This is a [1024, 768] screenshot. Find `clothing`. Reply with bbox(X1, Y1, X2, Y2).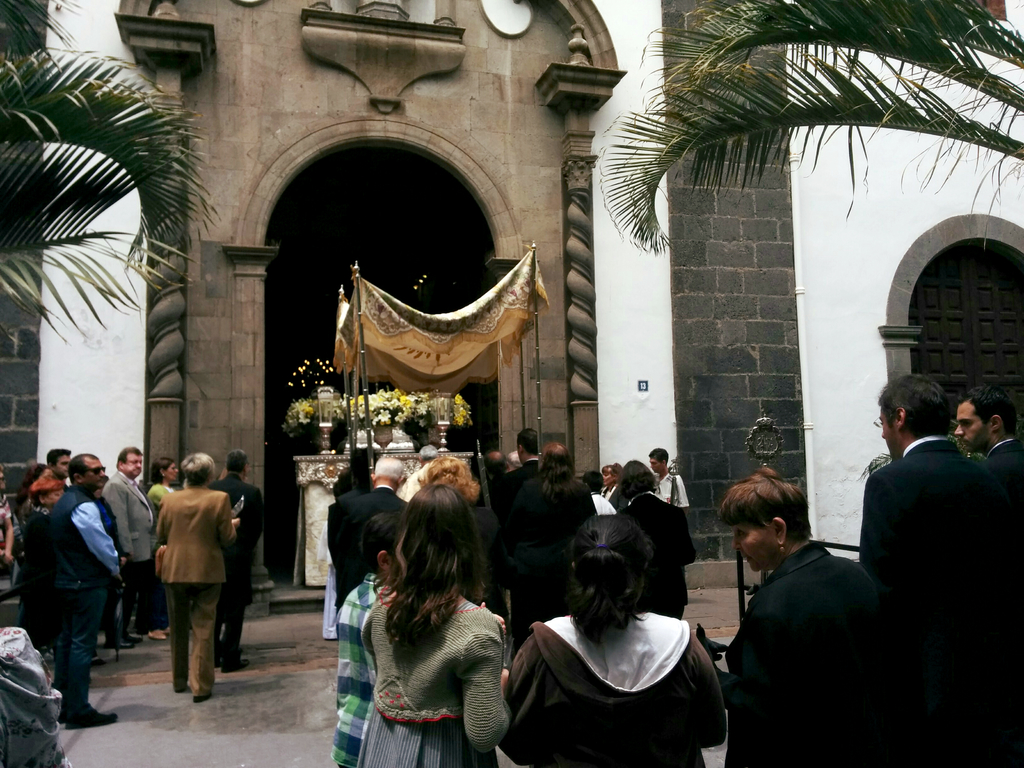
bbox(488, 459, 541, 525).
